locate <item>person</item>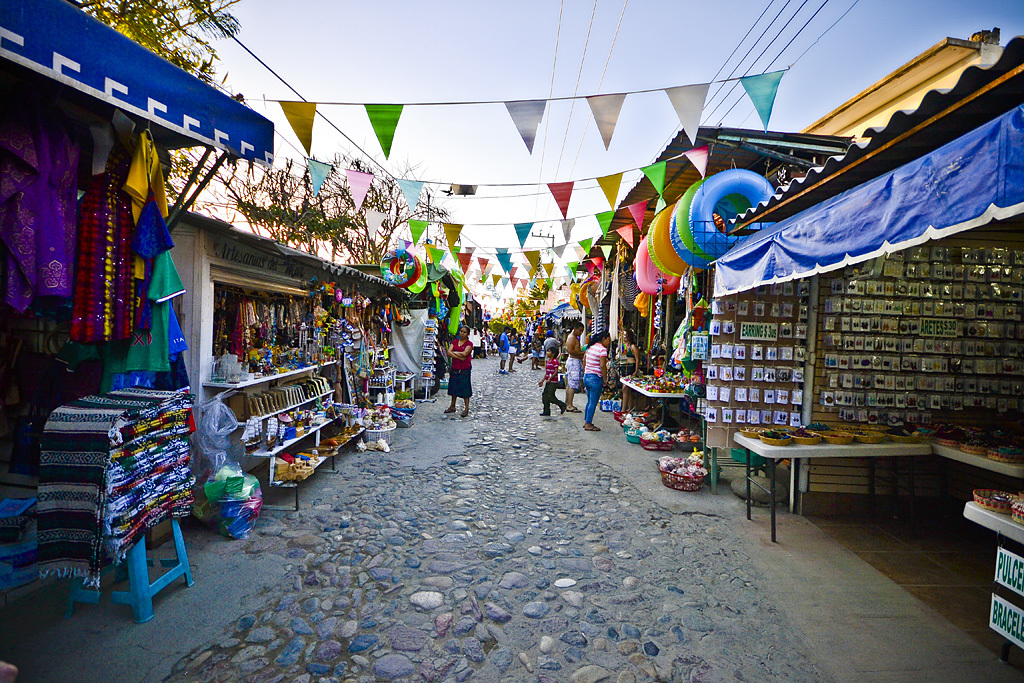
x1=537, y1=345, x2=566, y2=416
